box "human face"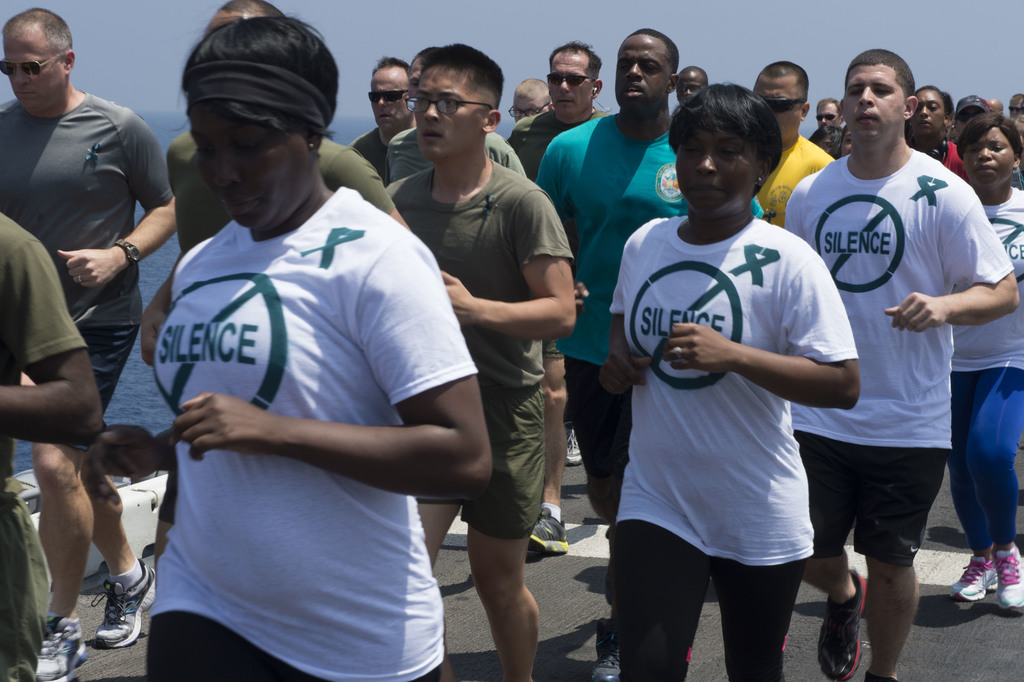
Rect(909, 90, 949, 139)
